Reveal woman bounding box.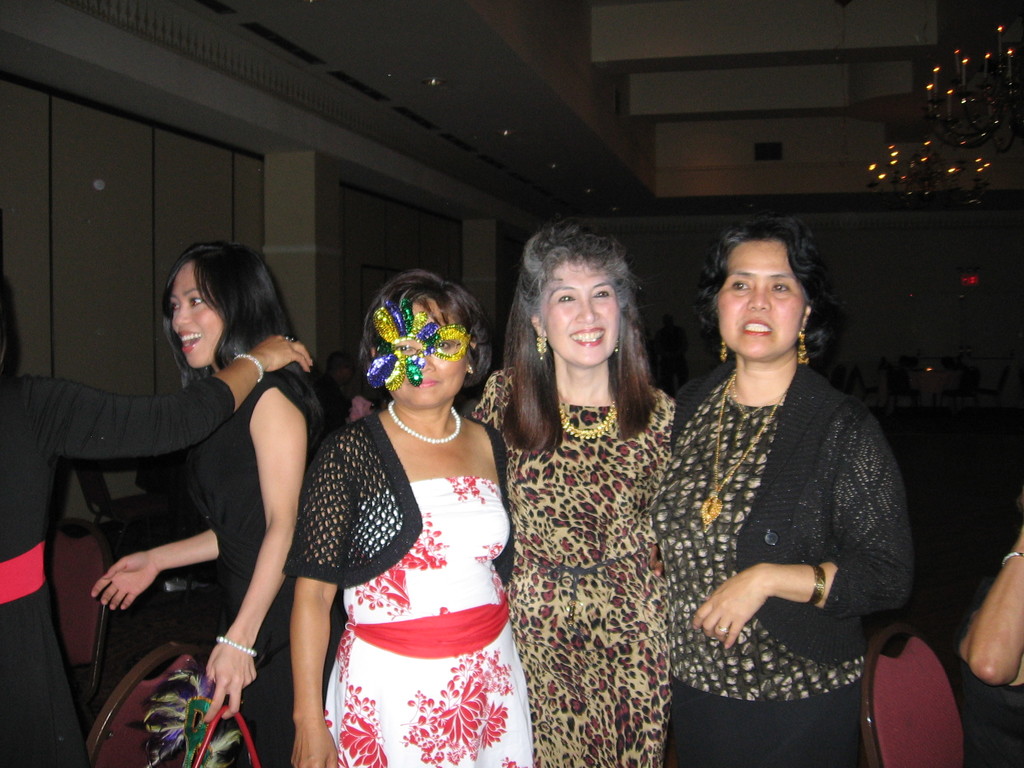
Revealed: pyautogui.locateOnScreen(647, 211, 913, 767).
